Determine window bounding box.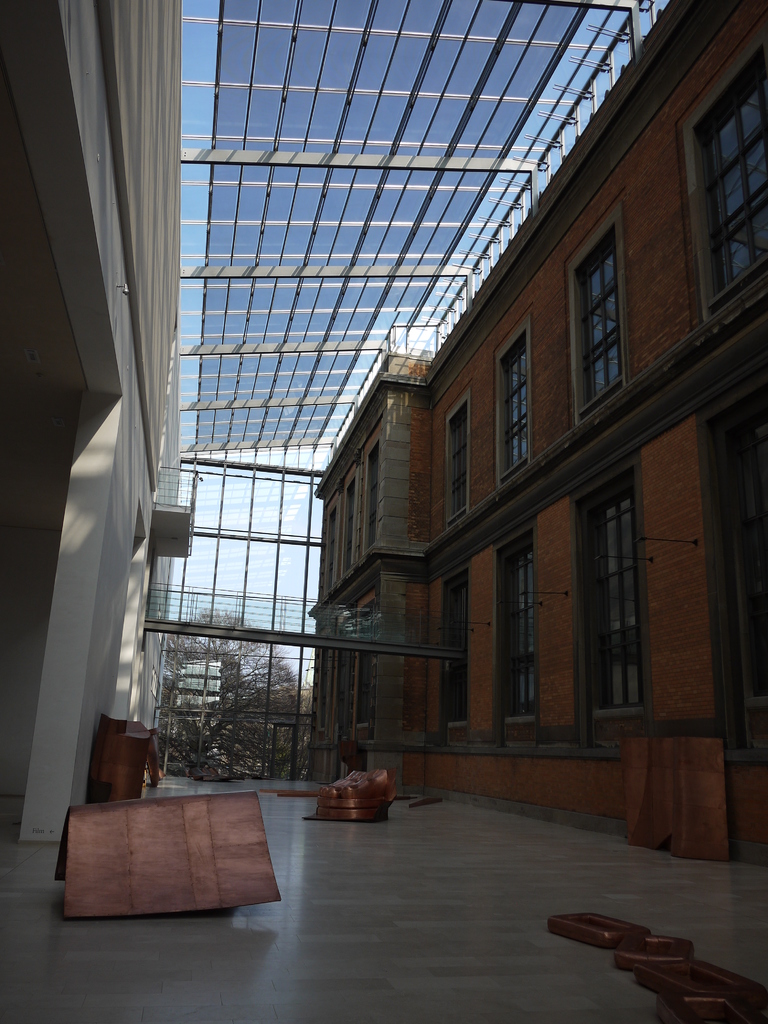
Determined: <box>568,220,618,410</box>.
